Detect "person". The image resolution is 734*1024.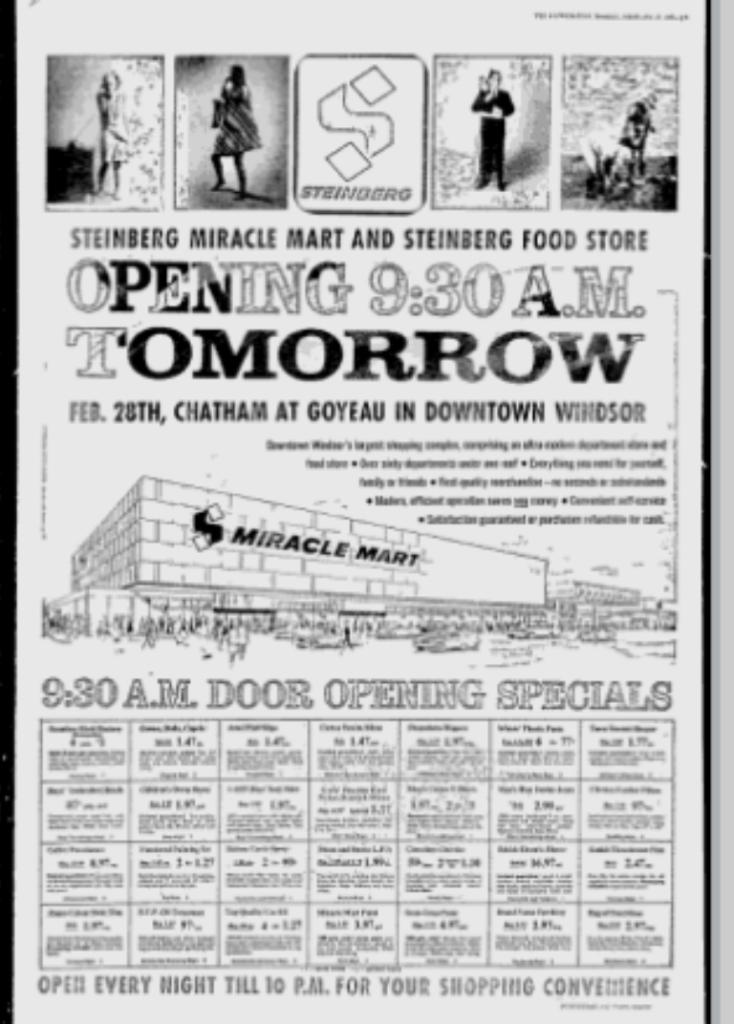
detection(98, 75, 141, 203).
